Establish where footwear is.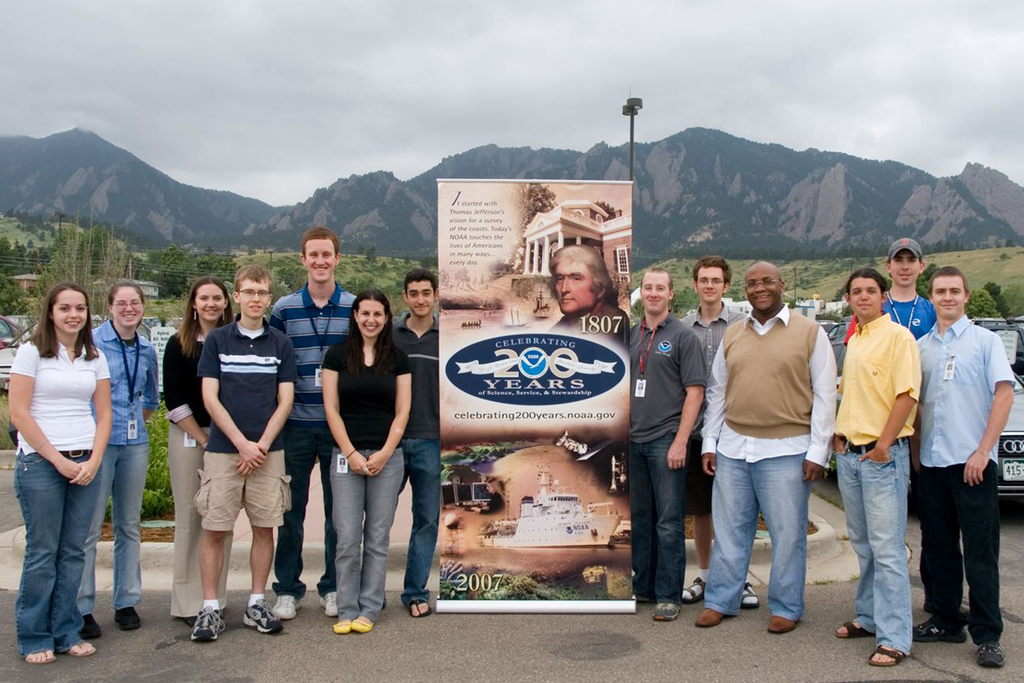
Established at bbox(189, 603, 230, 644).
